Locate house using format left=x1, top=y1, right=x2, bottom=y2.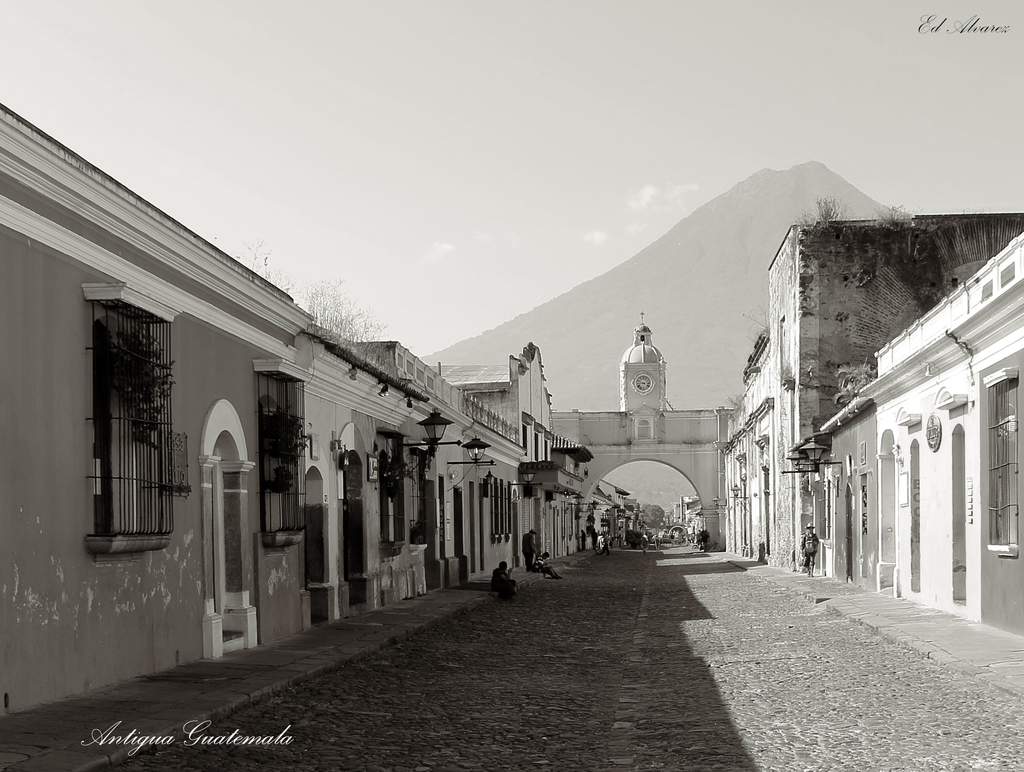
left=724, top=330, right=784, bottom=571.
